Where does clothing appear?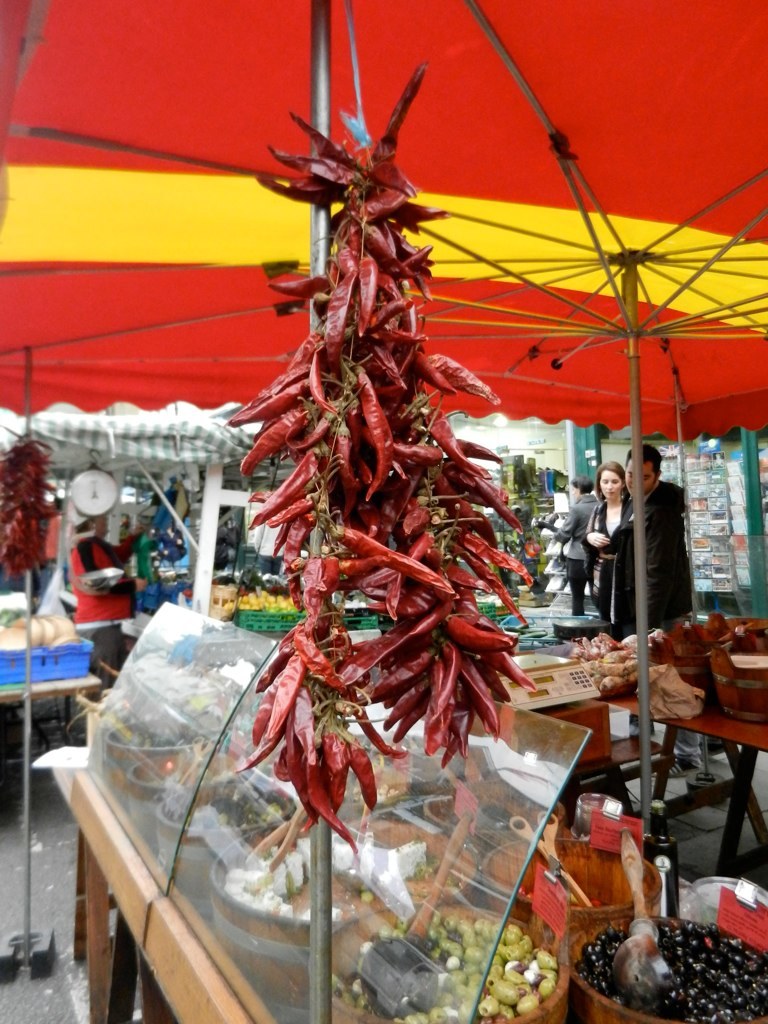
Appears at left=66, top=527, right=137, bottom=667.
